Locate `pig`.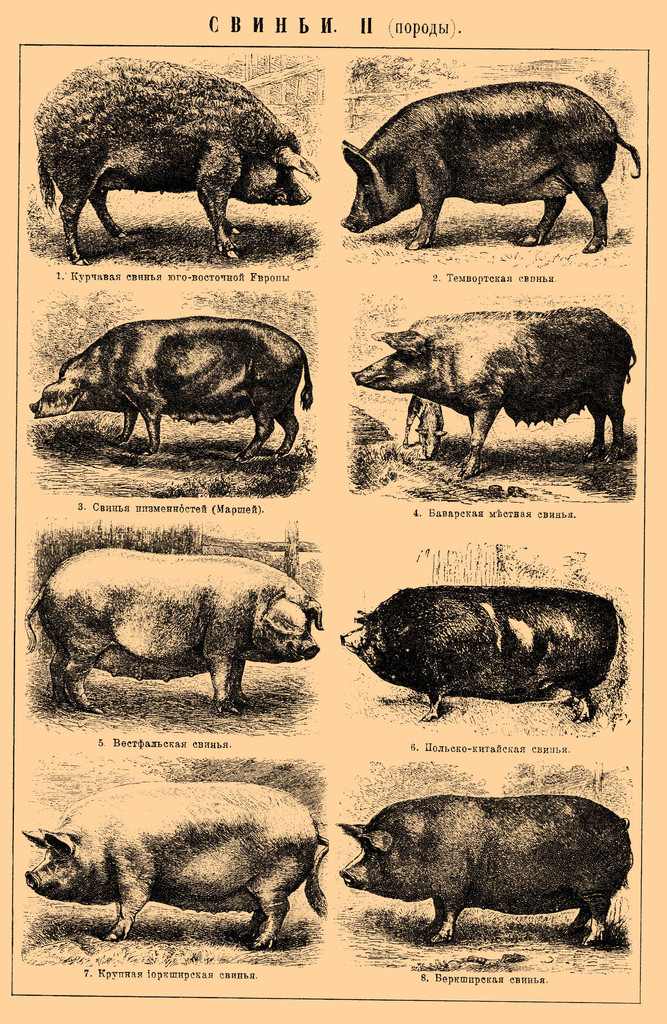
Bounding box: (left=24, top=548, right=322, bottom=713).
